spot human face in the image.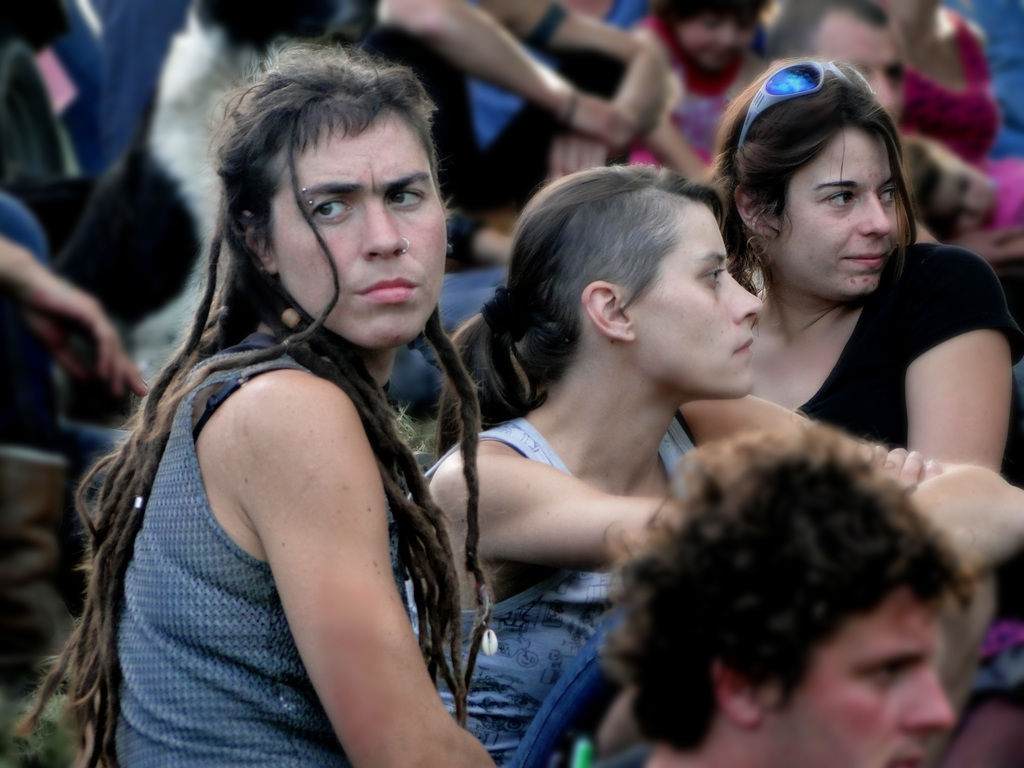
human face found at box(643, 214, 763, 401).
